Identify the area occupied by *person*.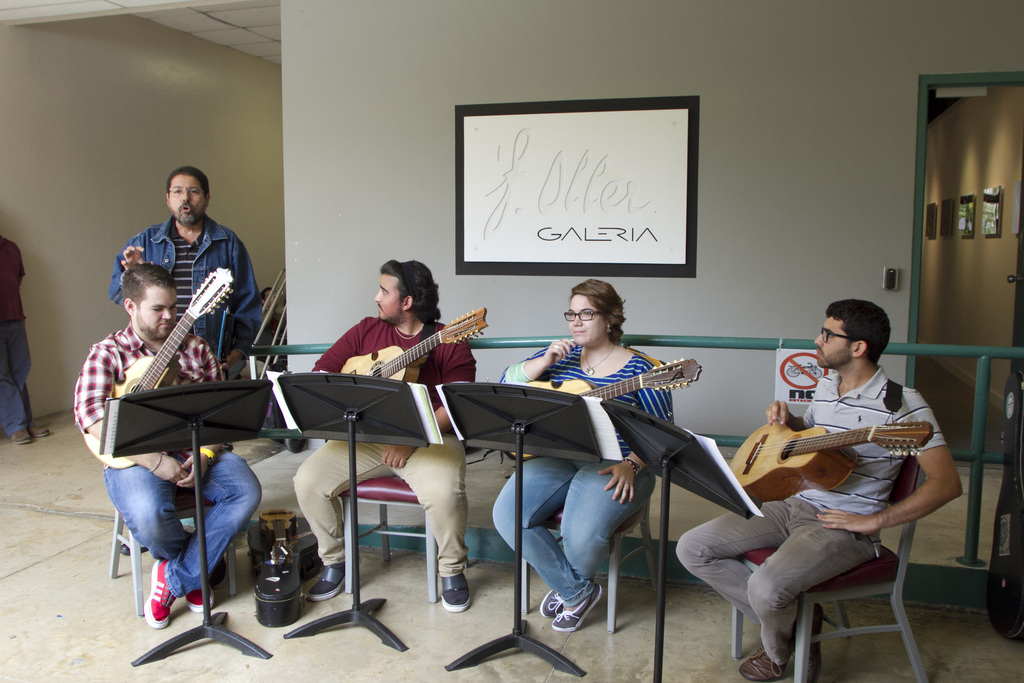
Area: bbox(76, 267, 260, 634).
